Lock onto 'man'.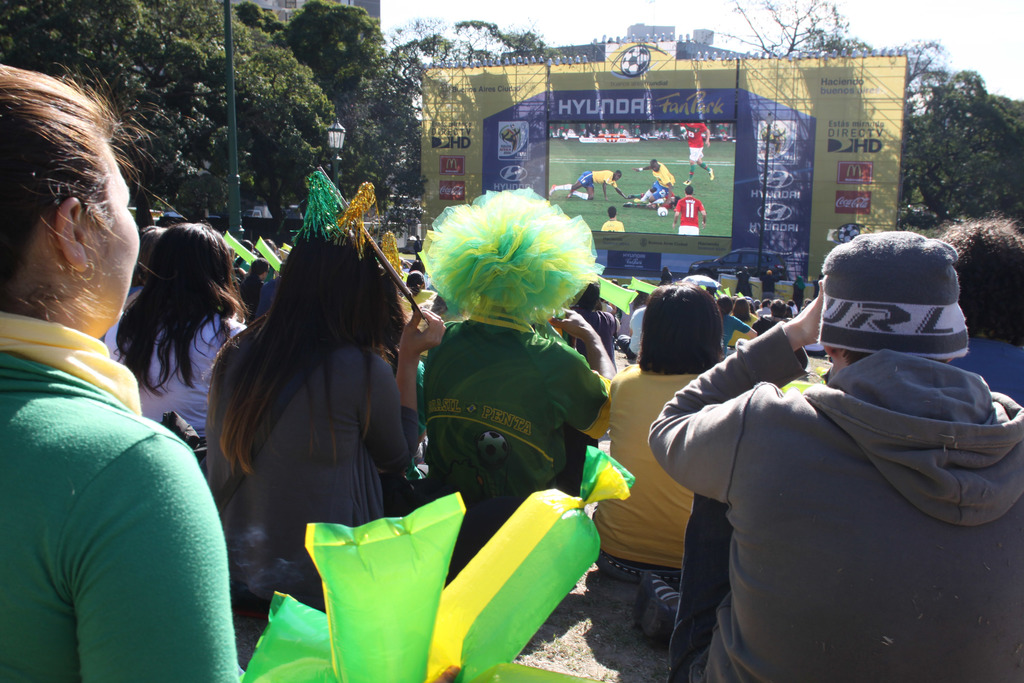
Locked: left=685, top=122, right=714, bottom=185.
